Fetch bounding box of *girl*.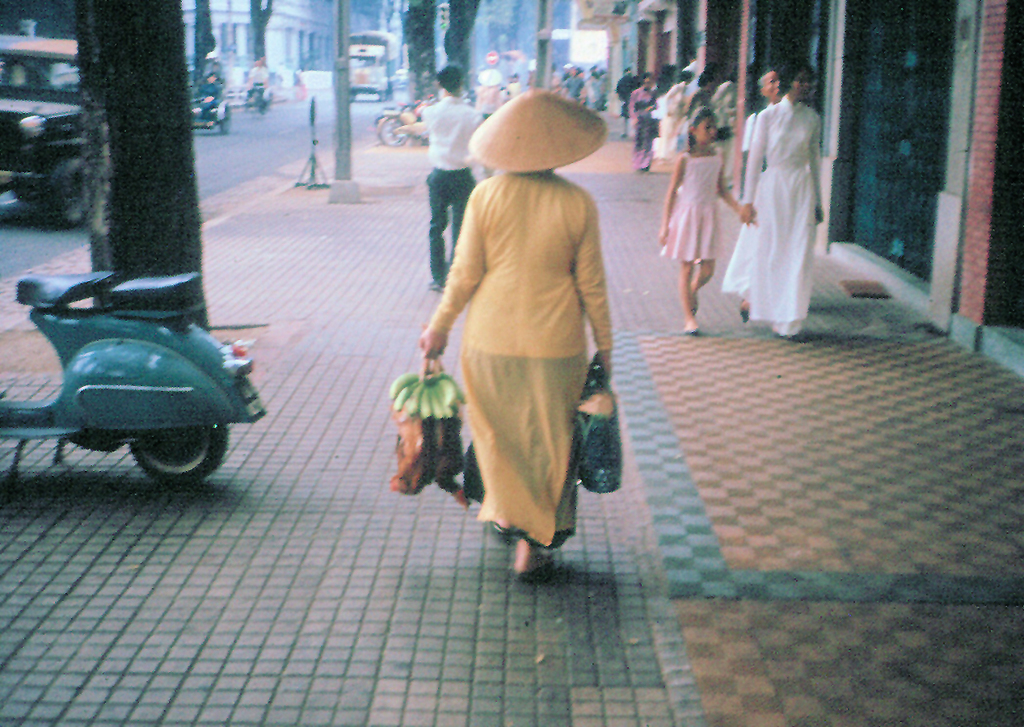
Bbox: [left=733, top=57, right=825, bottom=341].
